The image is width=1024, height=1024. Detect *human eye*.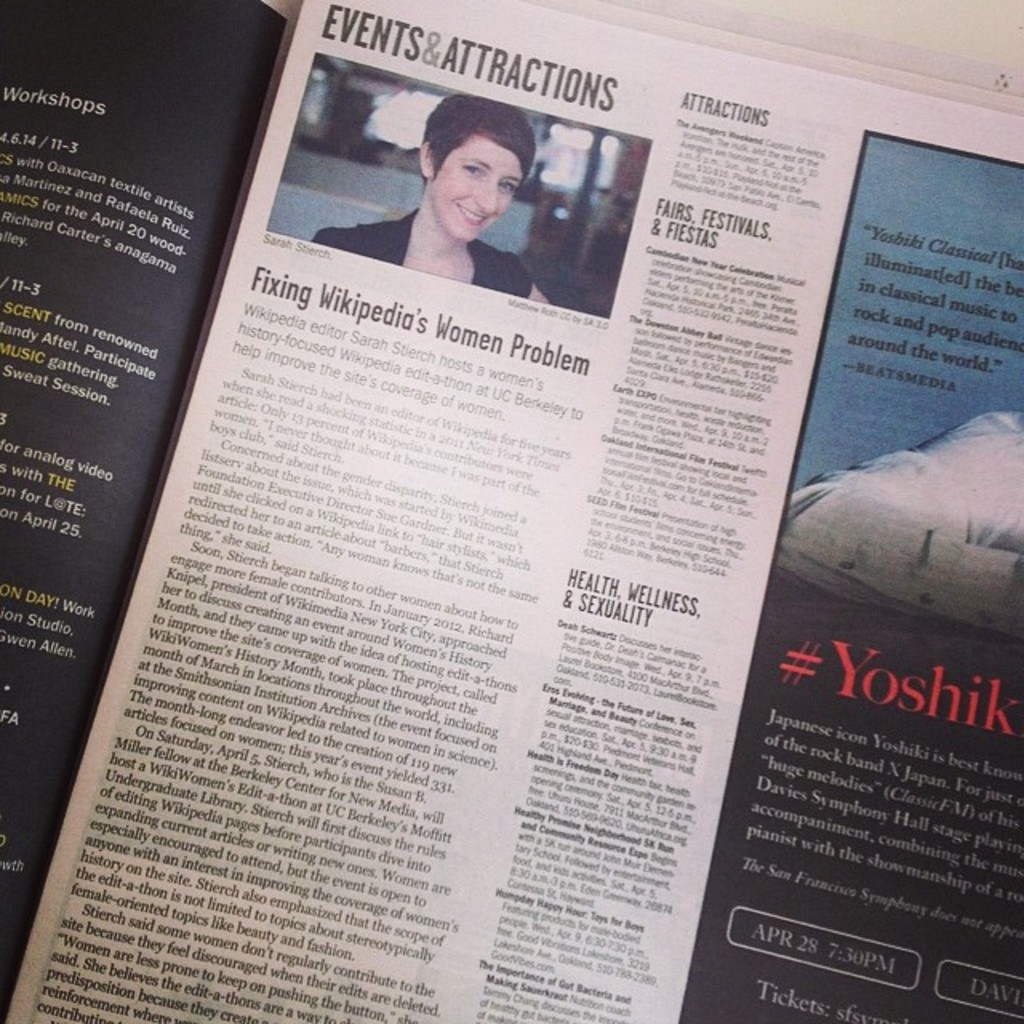
Detection: [499, 182, 522, 197].
